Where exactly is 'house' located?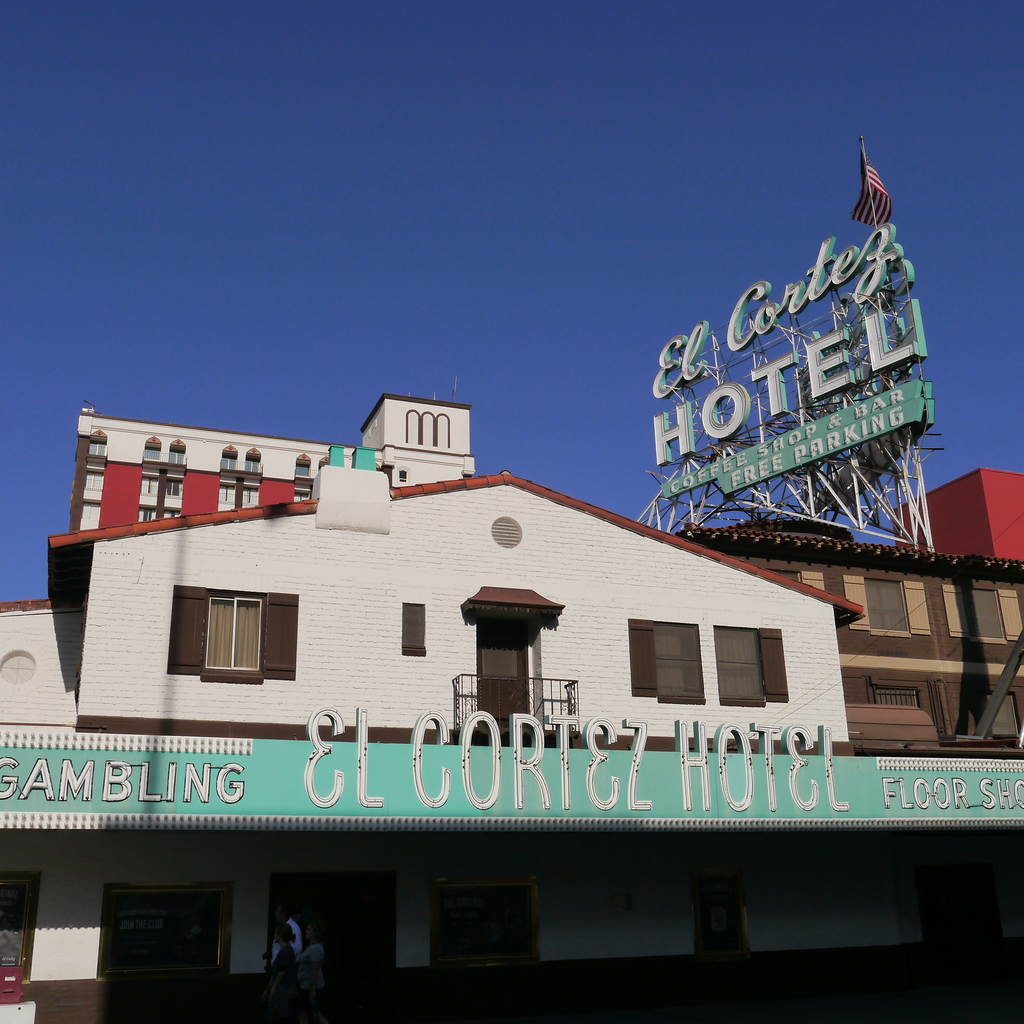
Its bounding box is 44/460/865/830.
